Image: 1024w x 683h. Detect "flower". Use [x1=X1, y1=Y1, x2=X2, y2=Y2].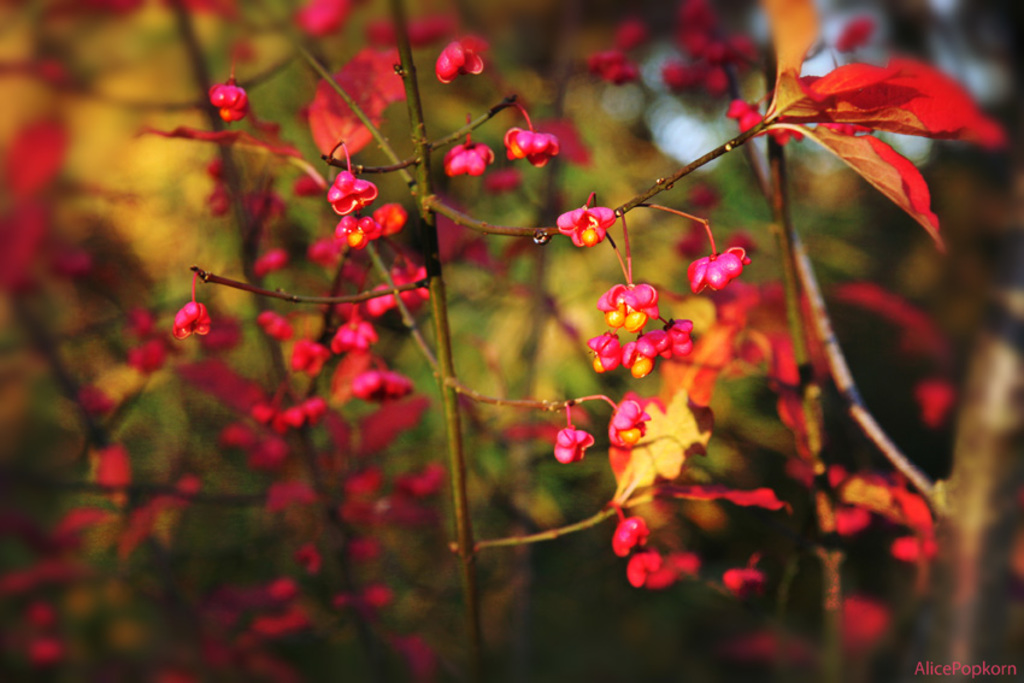
[x1=435, y1=37, x2=490, y2=87].
